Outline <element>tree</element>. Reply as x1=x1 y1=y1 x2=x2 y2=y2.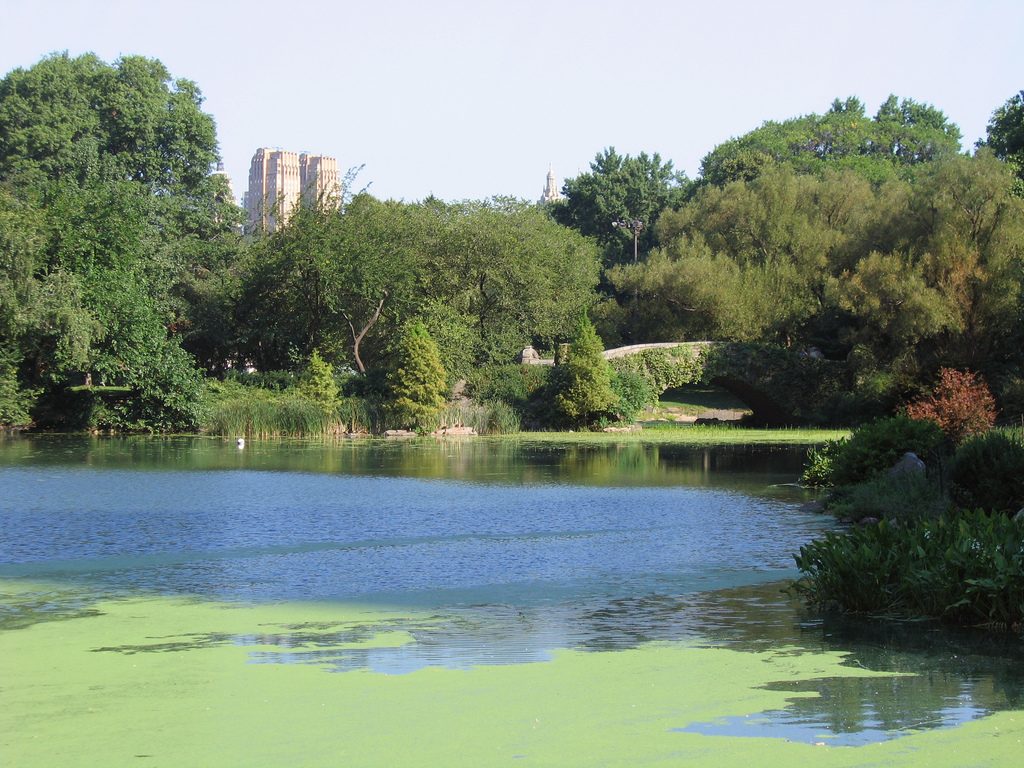
x1=549 y1=145 x2=700 y2=284.
